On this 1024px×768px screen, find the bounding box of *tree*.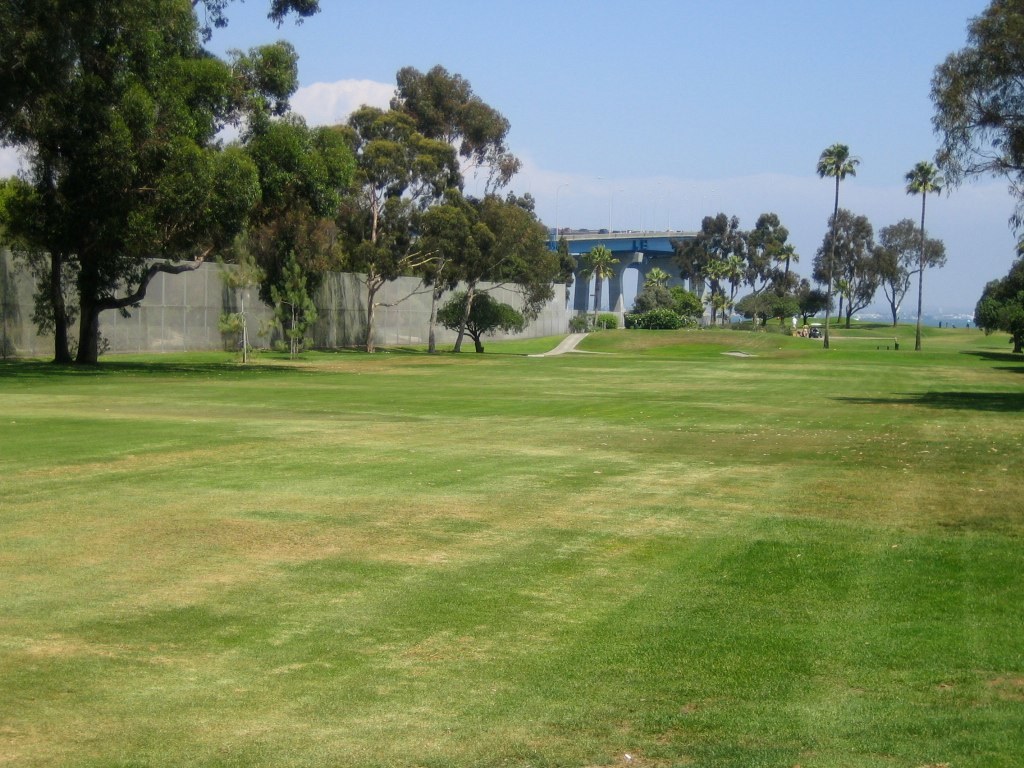
Bounding box: <box>810,206,882,333</box>.
